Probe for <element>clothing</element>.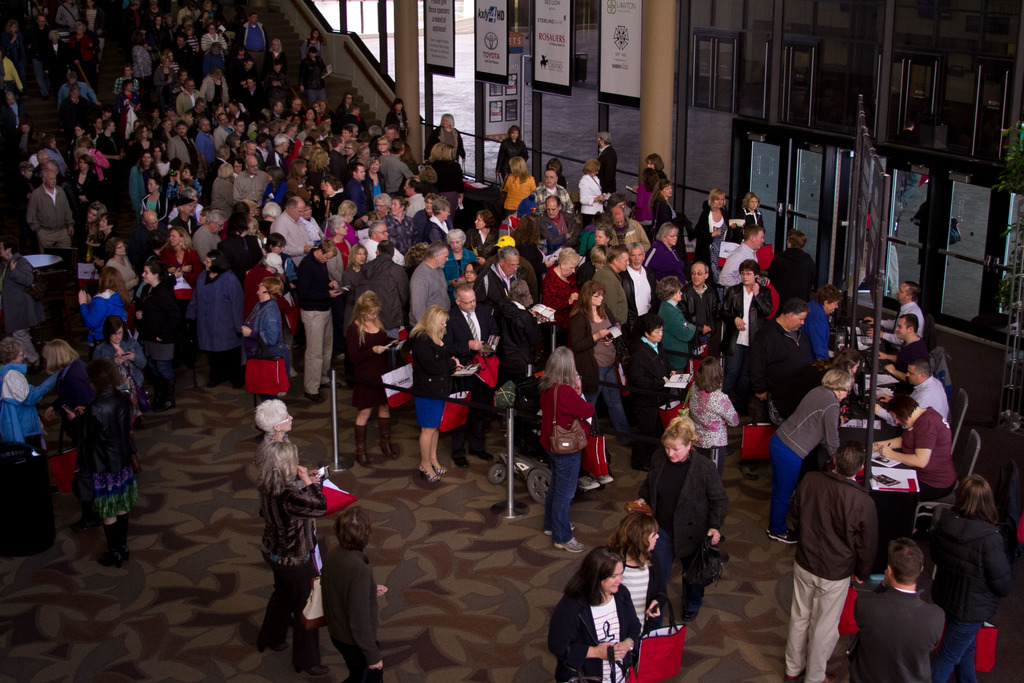
Probe result: rect(780, 469, 863, 682).
